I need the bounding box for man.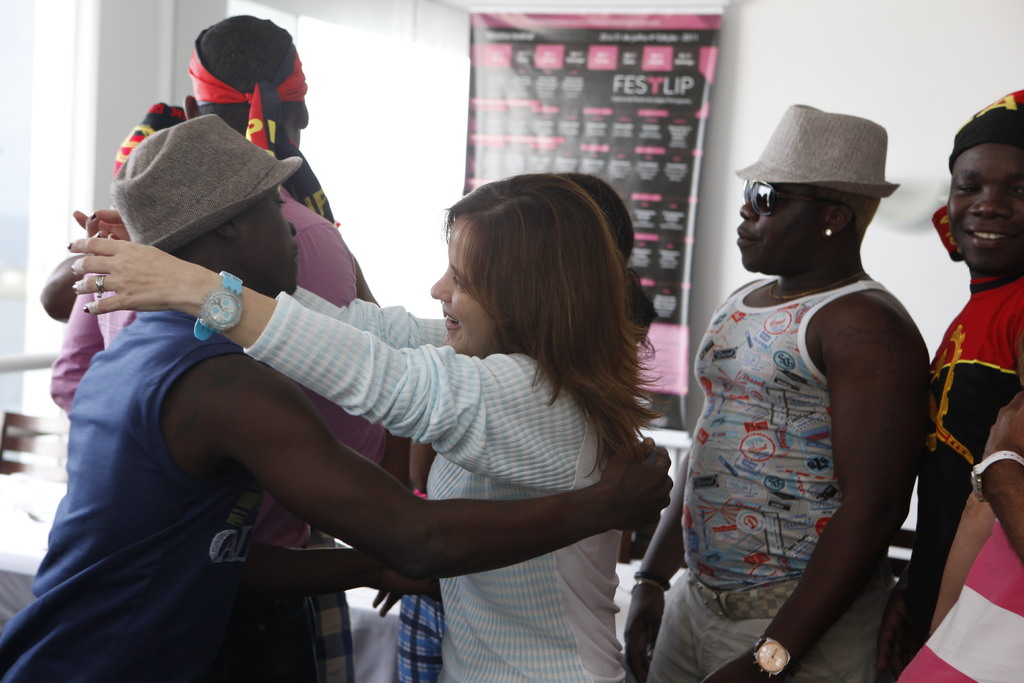
Here it is: {"left": 0, "top": 126, "right": 676, "bottom": 679}.
